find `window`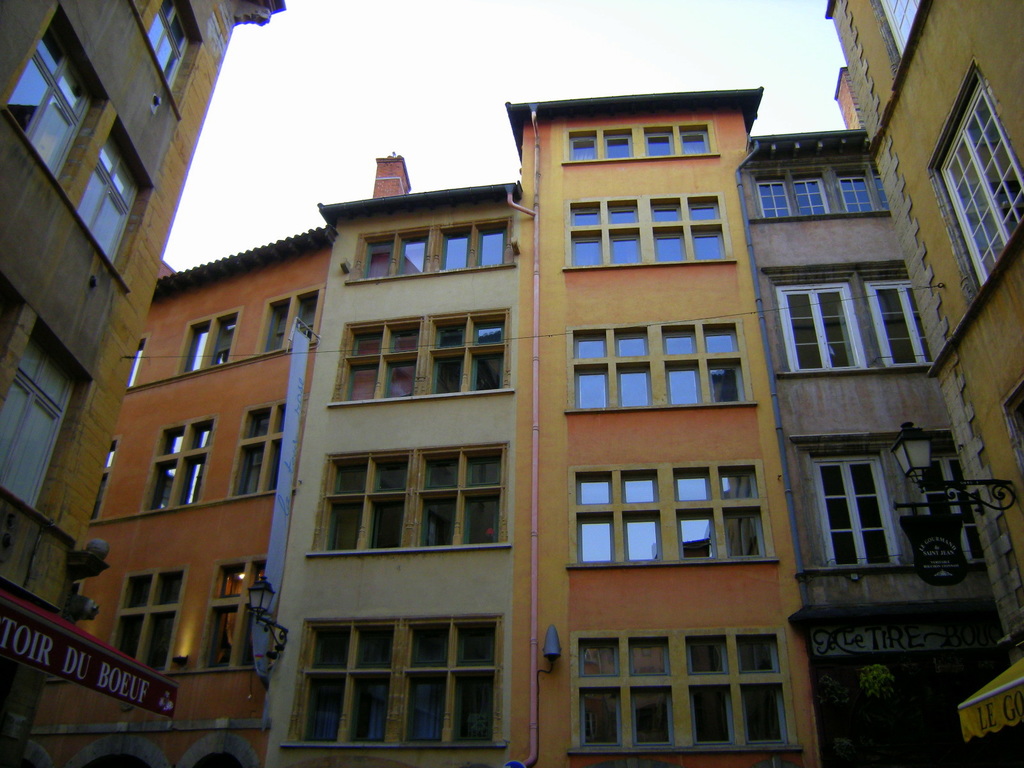
box=[567, 315, 759, 415]
